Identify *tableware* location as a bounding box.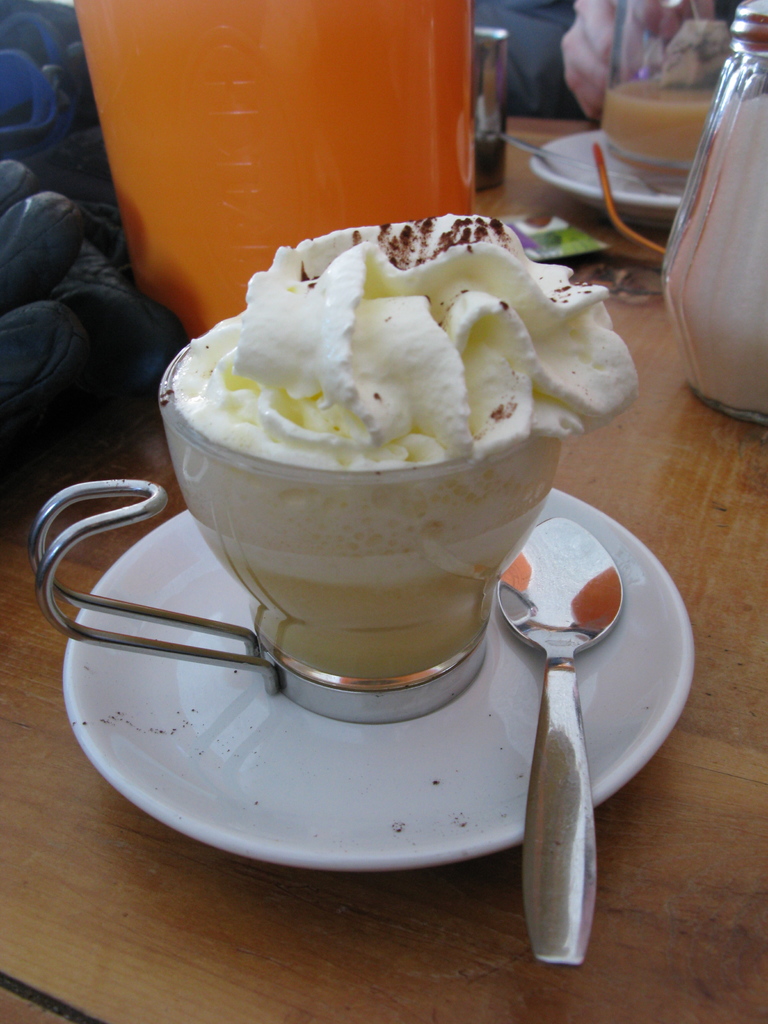
<box>506,127,660,189</box>.
